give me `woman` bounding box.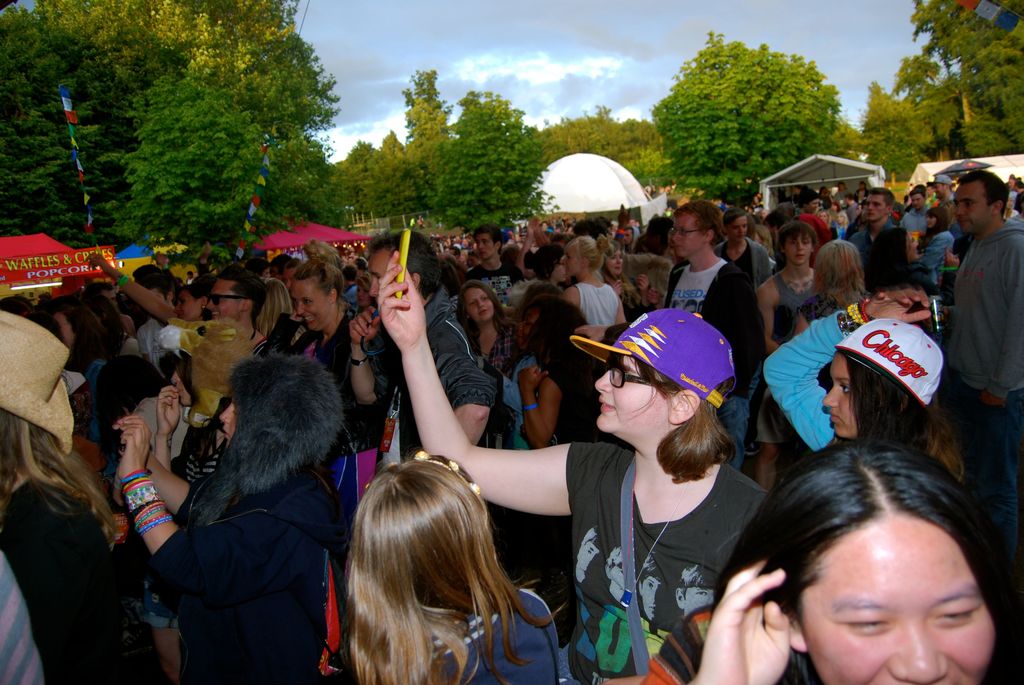
box=[83, 248, 212, 331].
